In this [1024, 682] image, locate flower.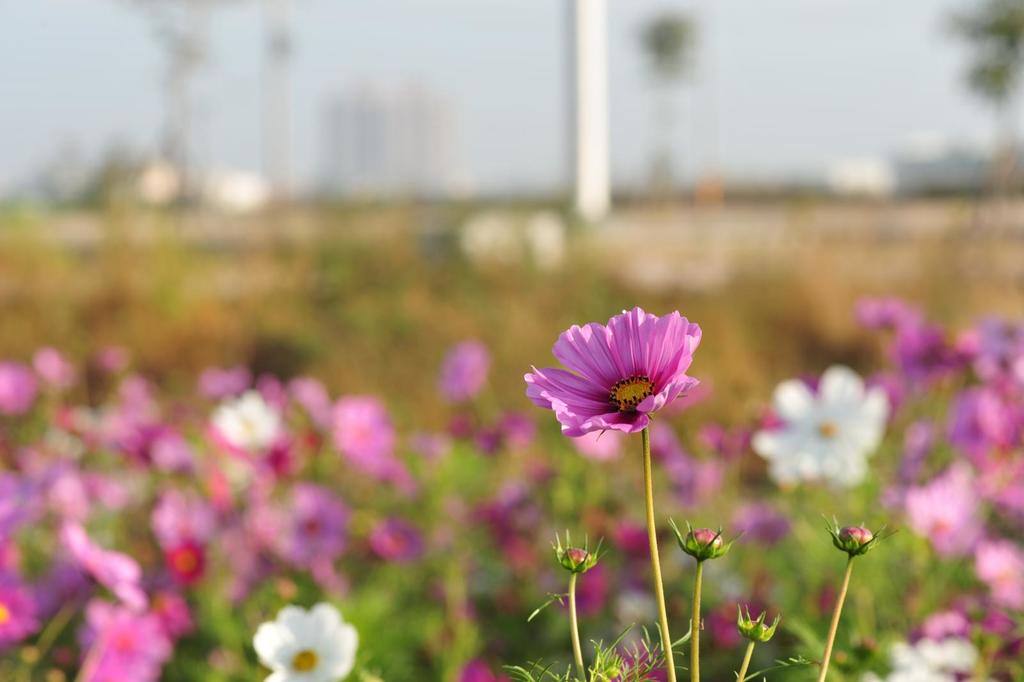
Bounding box: BBox(748, 361, 895, 487).
